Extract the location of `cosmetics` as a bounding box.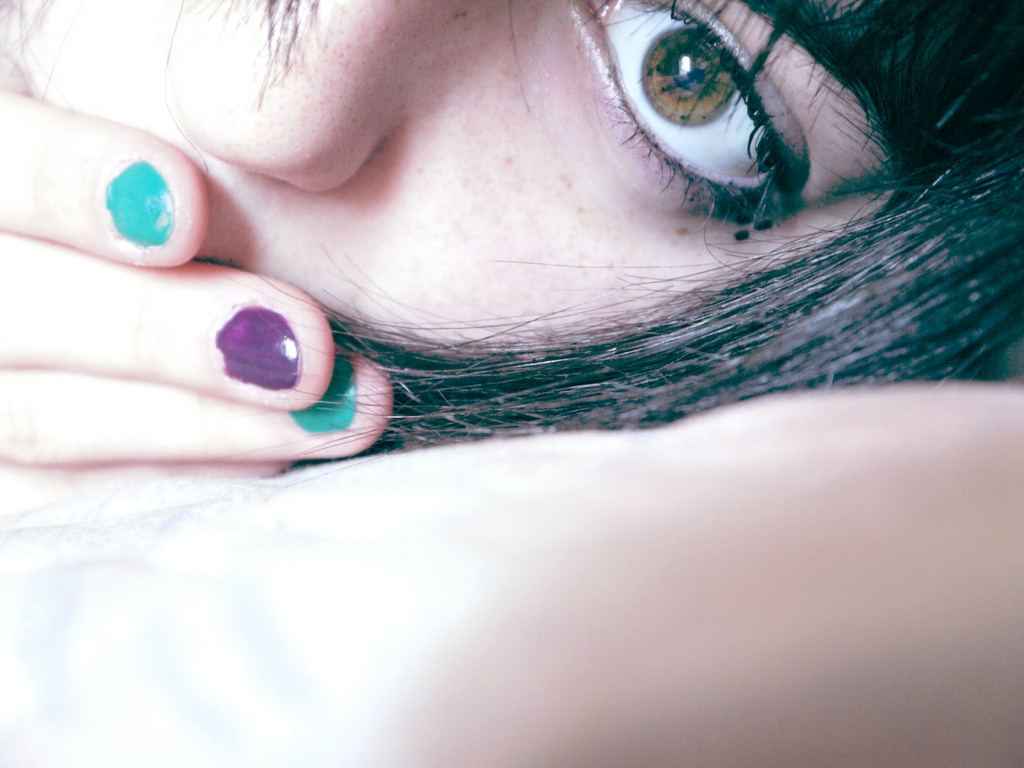
210/292/308/396.
